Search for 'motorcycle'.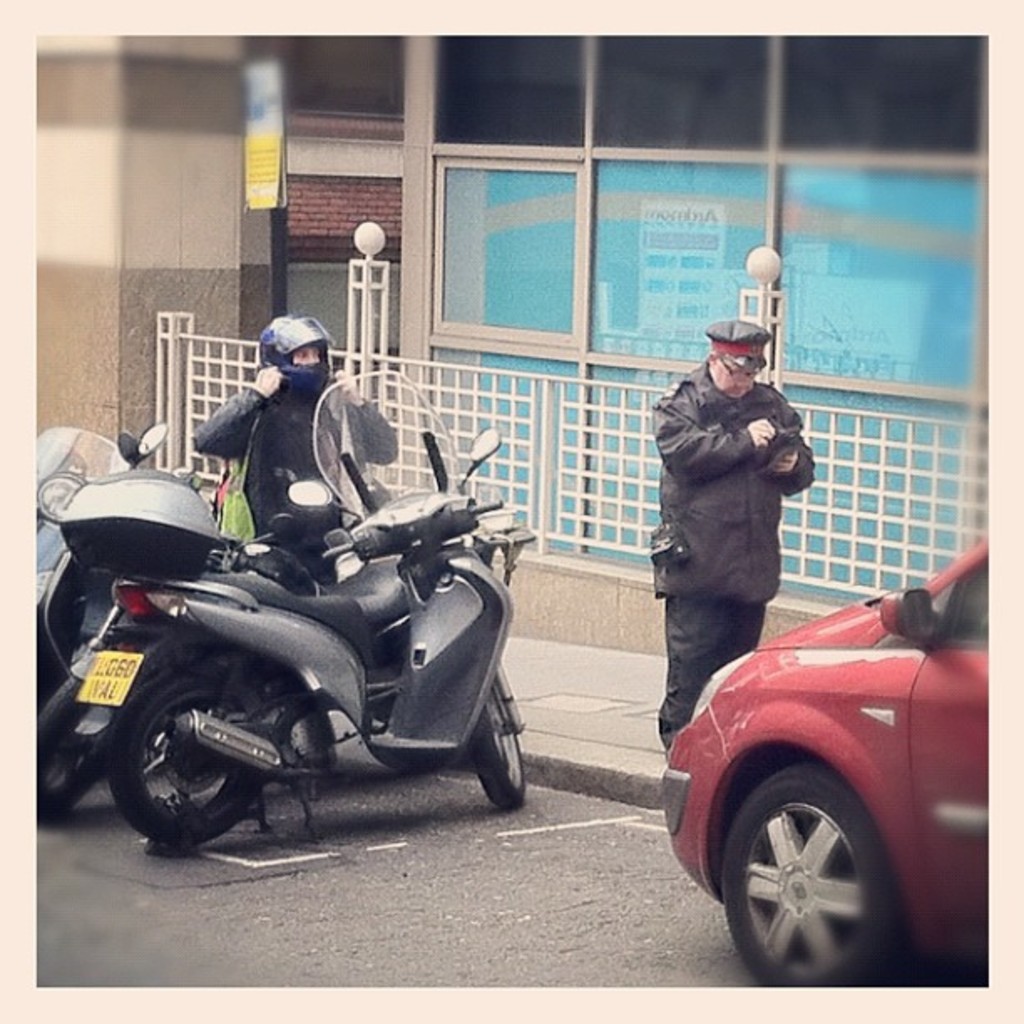
Found at box(110, 450, 534, 786).
